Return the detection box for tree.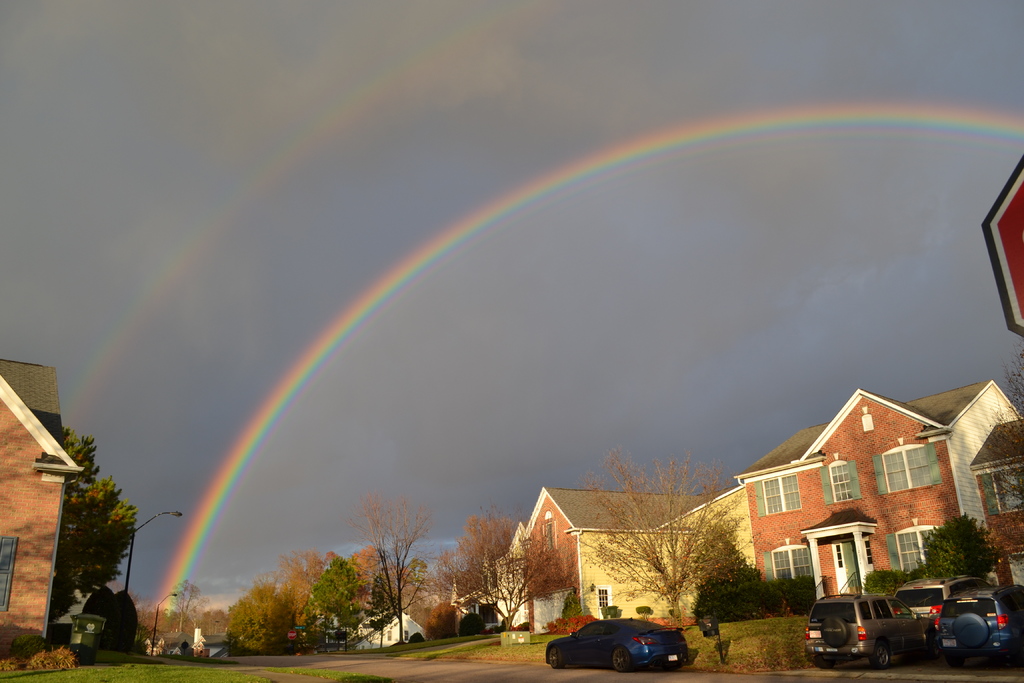
x1=863 y1=565 x2=919 y2=599.
